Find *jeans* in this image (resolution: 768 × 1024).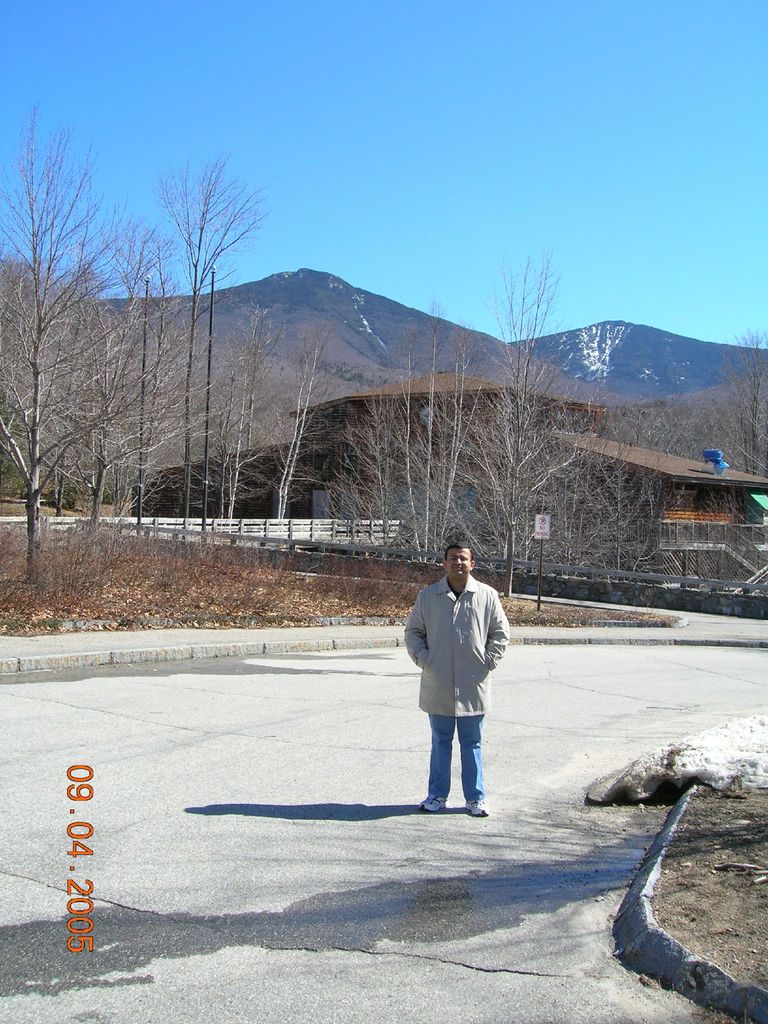
rect(431, 724, 498, 822).
